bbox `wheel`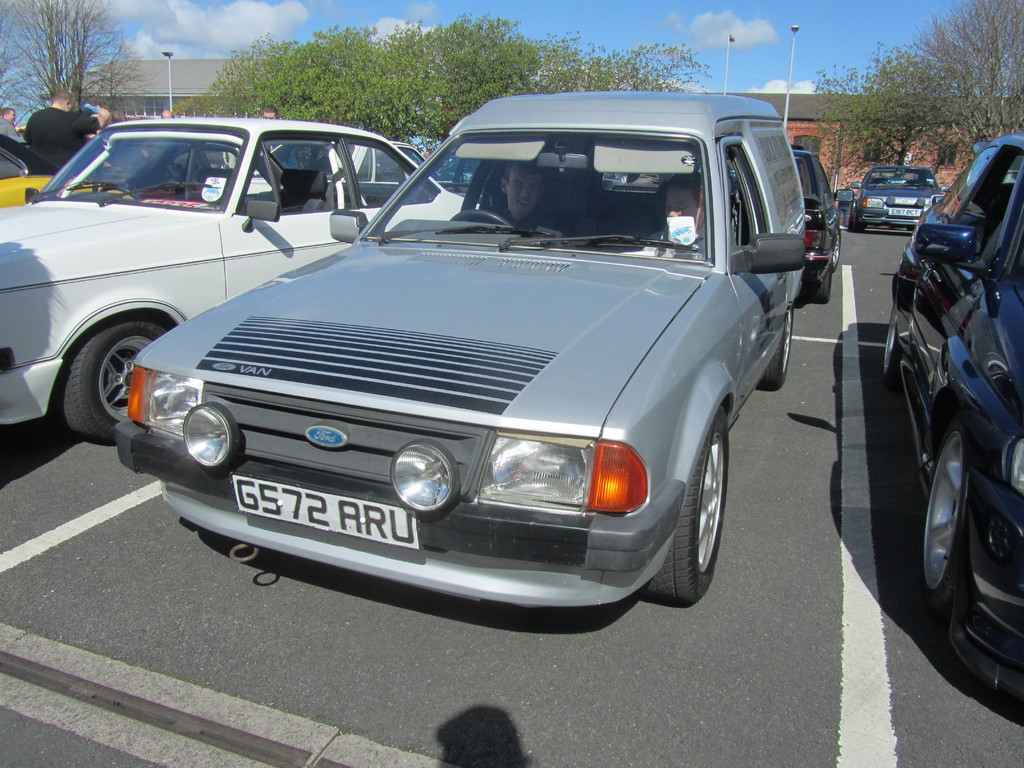
l=918, t=414, r=959, b=614
